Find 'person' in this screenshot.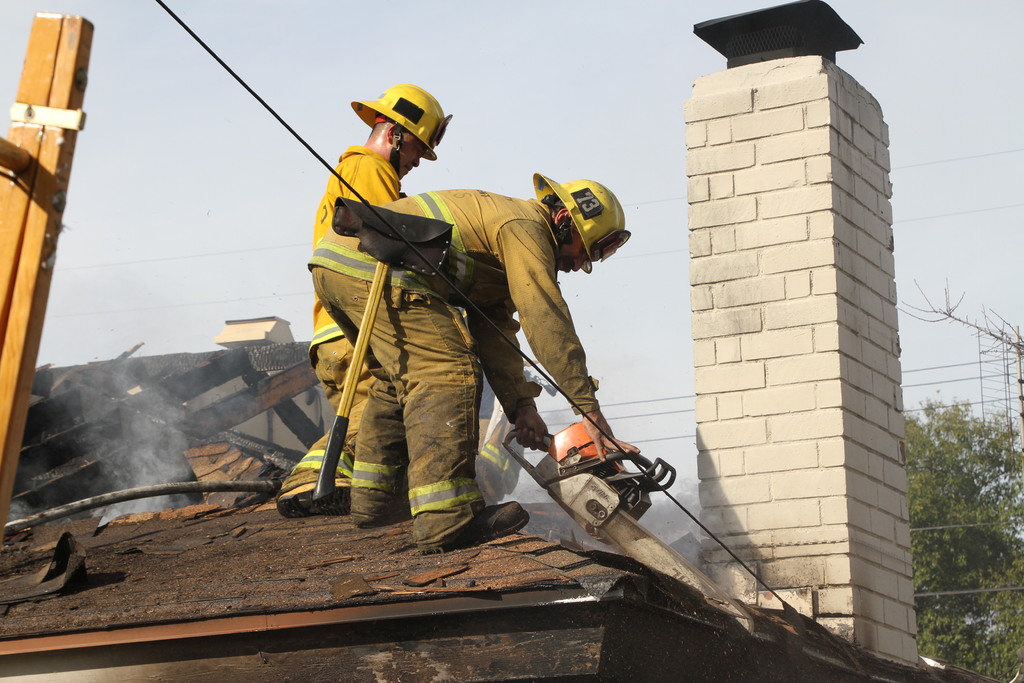
The bounding box for 'person' is locate(273, 81, 448, 516).
